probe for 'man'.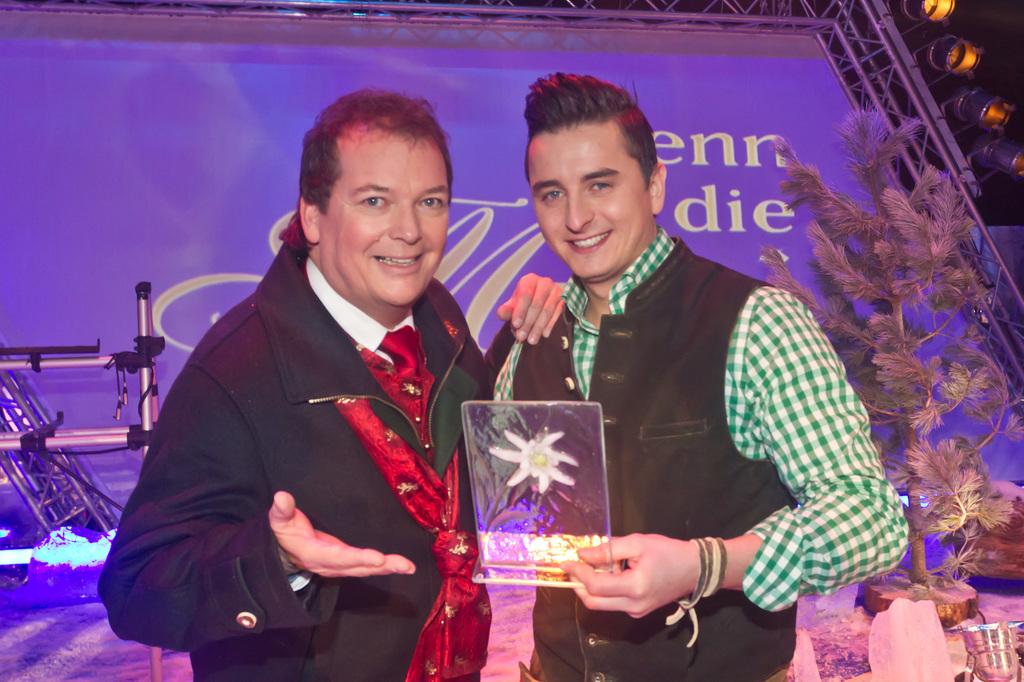
Probe result: box=[490, 67, 913, 681].
